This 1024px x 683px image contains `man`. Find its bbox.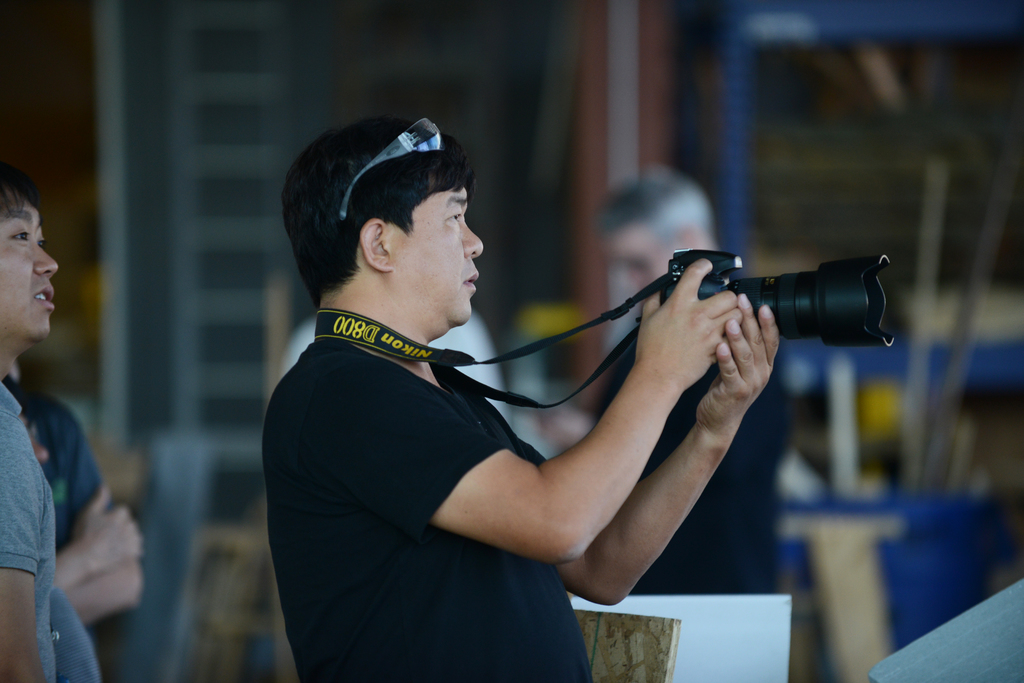
(left=5, top=357, right=143, bottom=682).
